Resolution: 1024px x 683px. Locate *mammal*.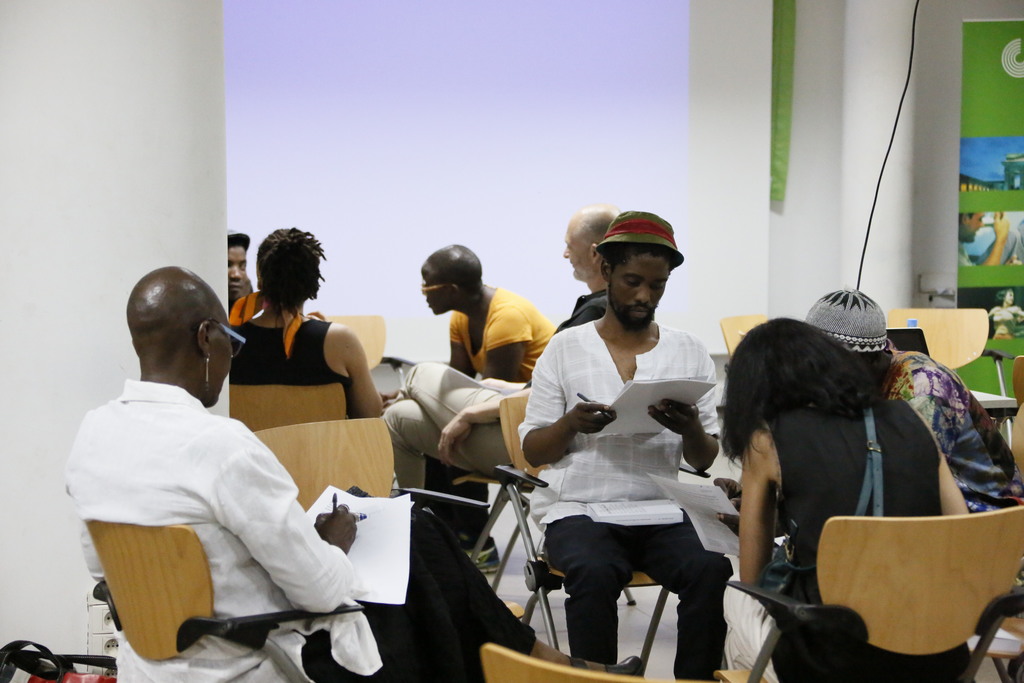
left=234, top=224, right=390, bottom=420.
